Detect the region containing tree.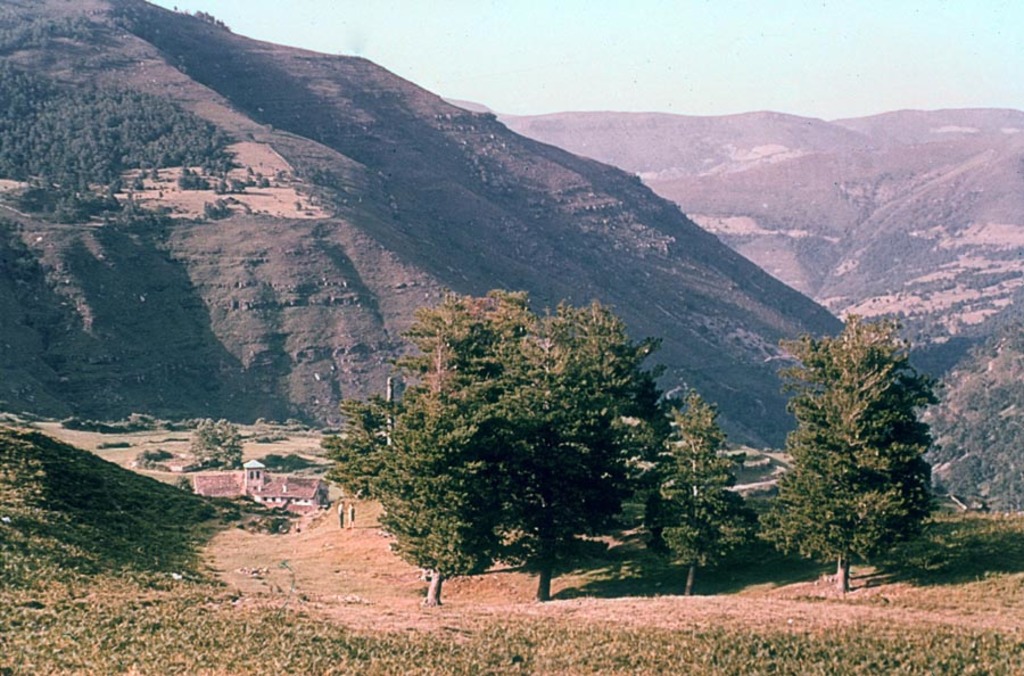
BBox(627, 401, 738, 610).
